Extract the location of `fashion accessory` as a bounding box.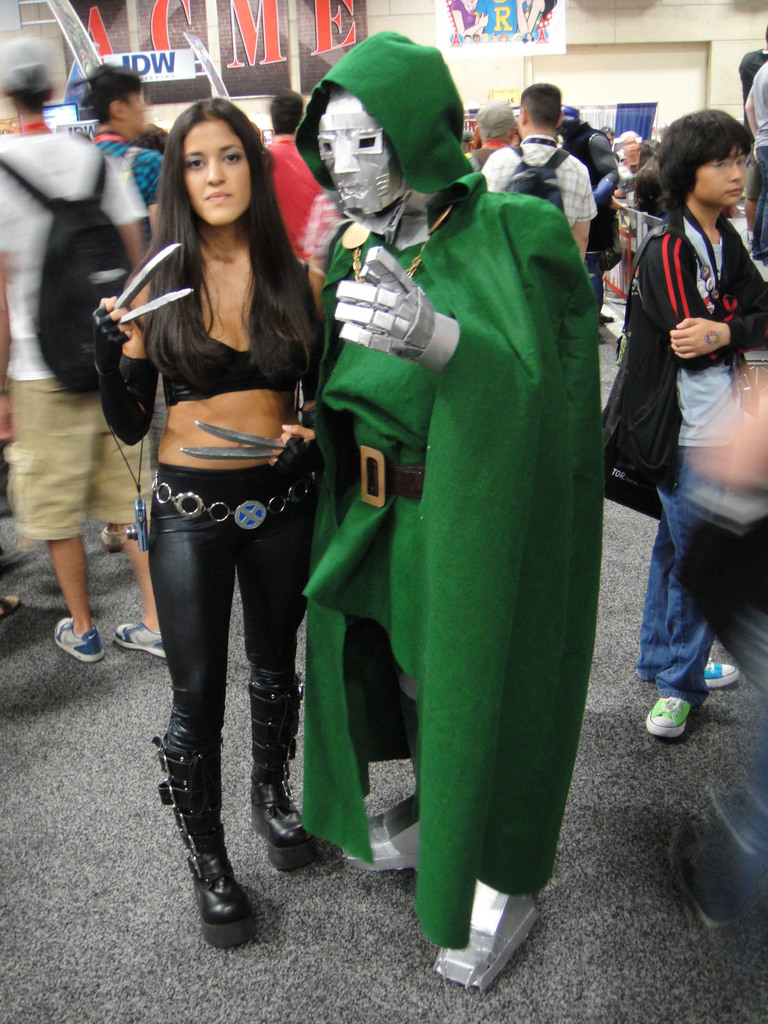
locate(145, 732, 264, 951).
